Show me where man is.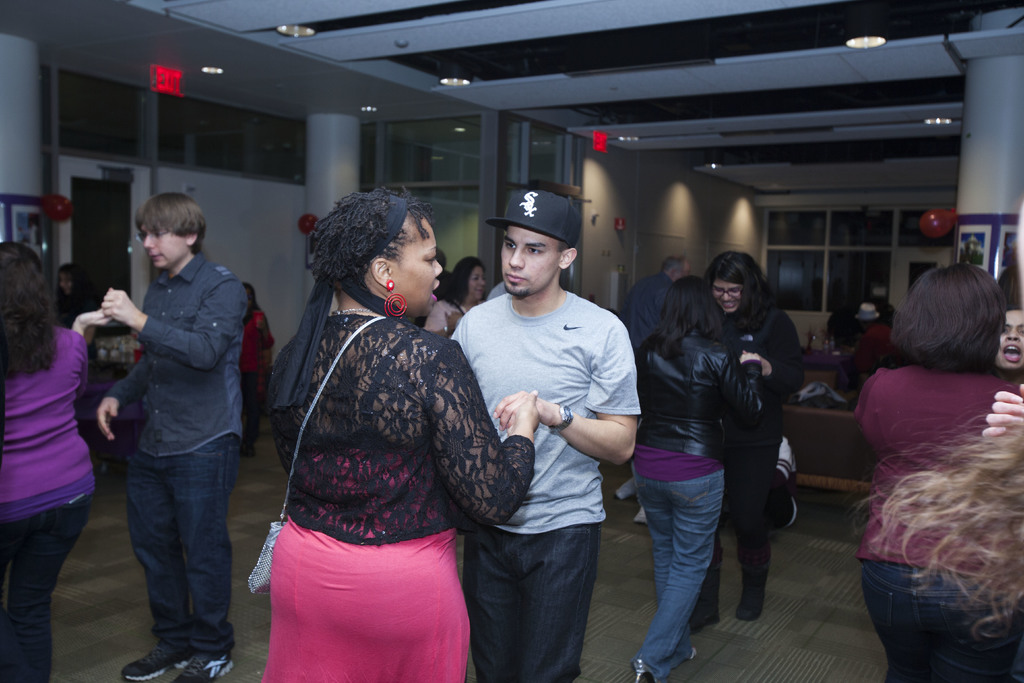
man is at {"x1": 620, "y1": 257, "x2": 692, "y2": 361}.
